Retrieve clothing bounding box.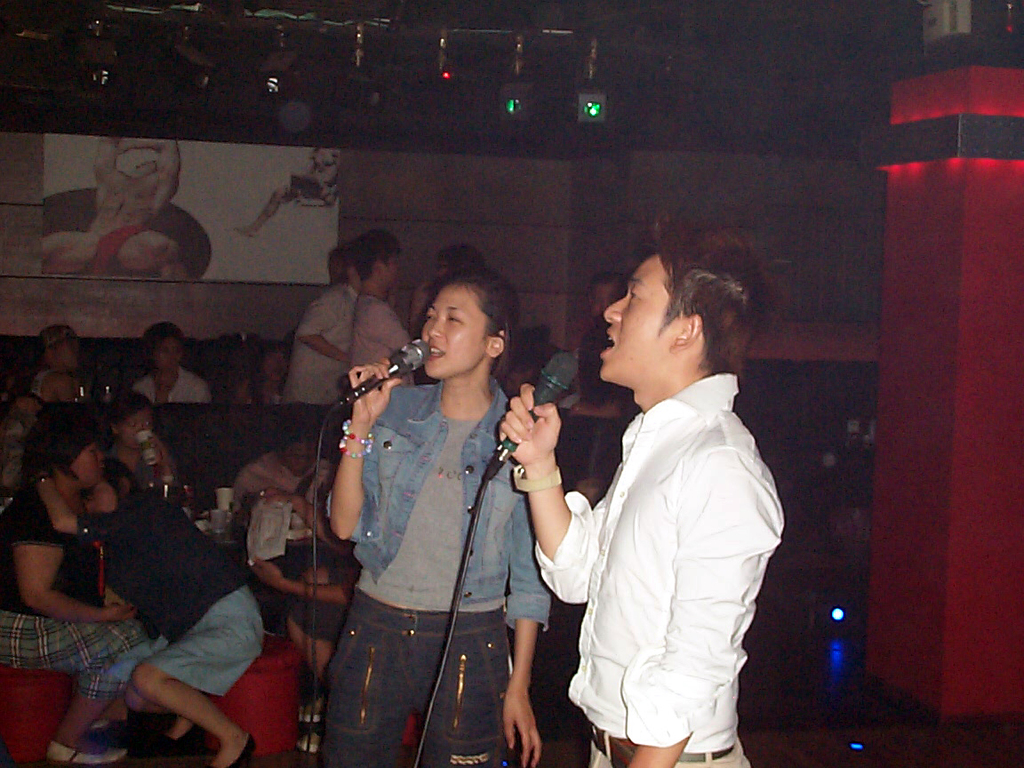
Bounding box: (left=89, top=472, right=264, bottom=698).
